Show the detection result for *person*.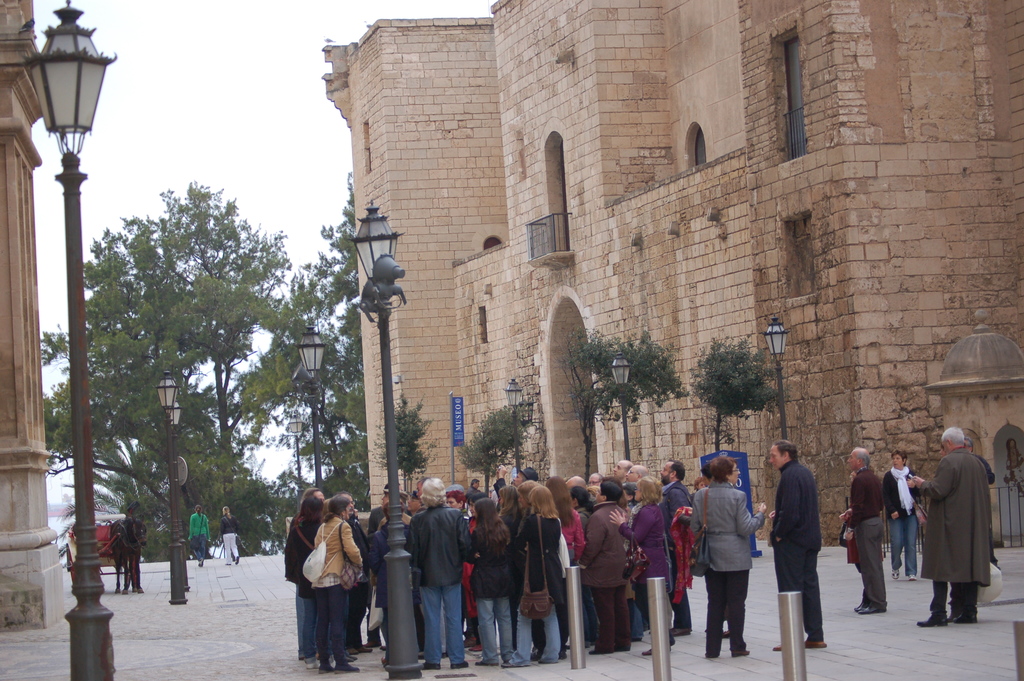
left=909, top=422, right=990, bottom=627.
